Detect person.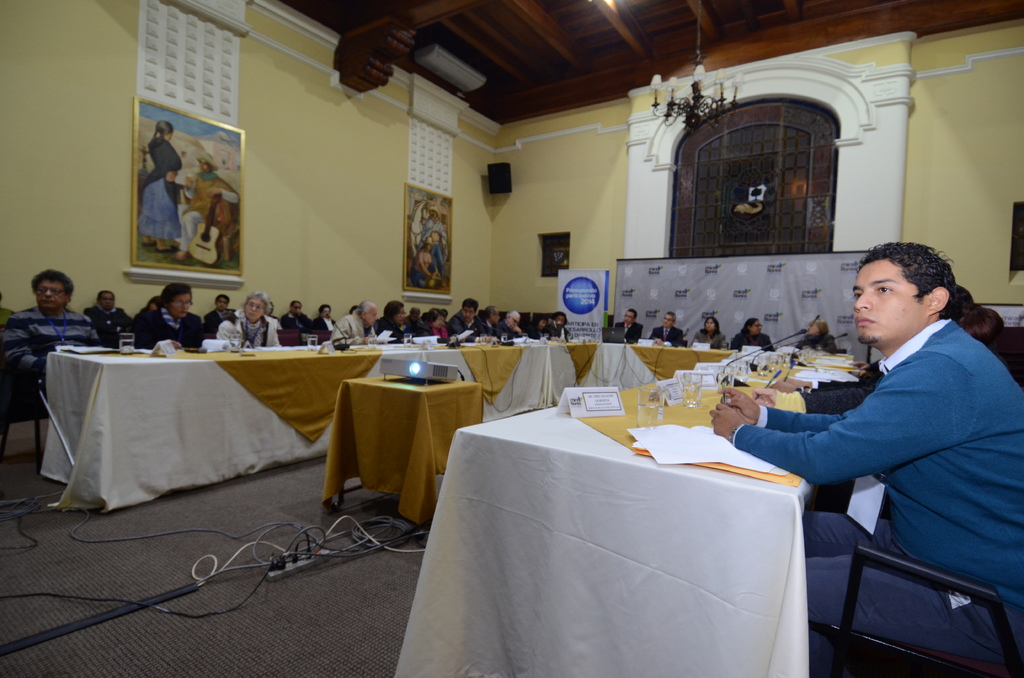
Detected at left=378, top=293, right=412, bottom=346.
